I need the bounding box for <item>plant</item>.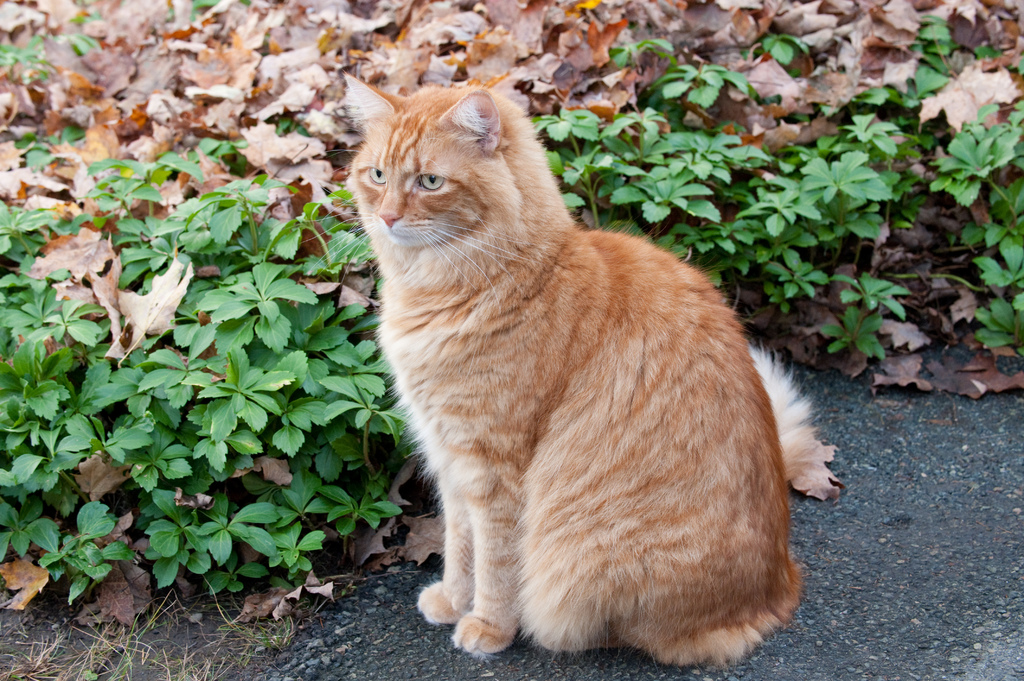
Here it is: pyautogui.locateOnScreen(637, 15, 733, 135).
